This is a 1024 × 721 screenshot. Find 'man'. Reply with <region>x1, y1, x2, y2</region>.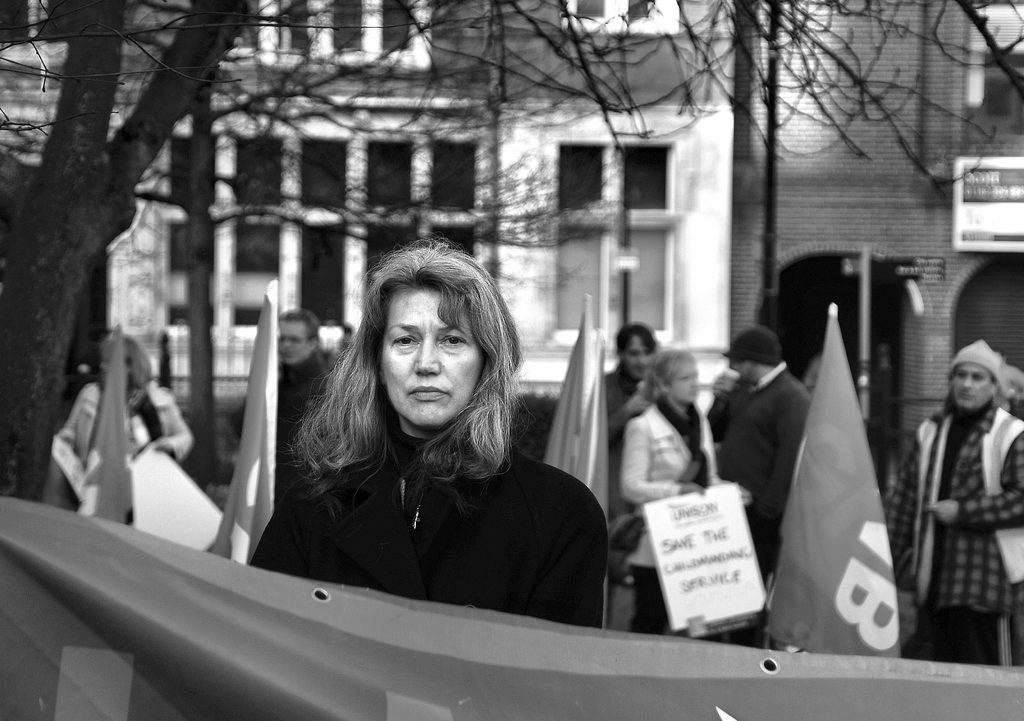
<region>225, 307, 329, 507</region>.
